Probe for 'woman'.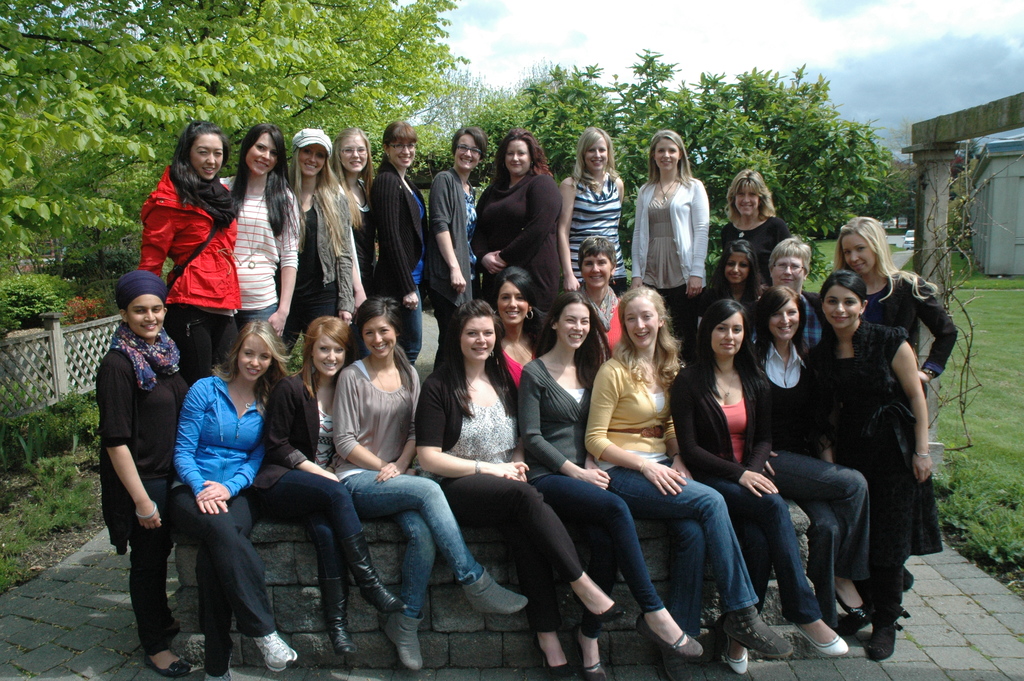
Probe result: [left=135, top=114, right=245, bottom=378].
